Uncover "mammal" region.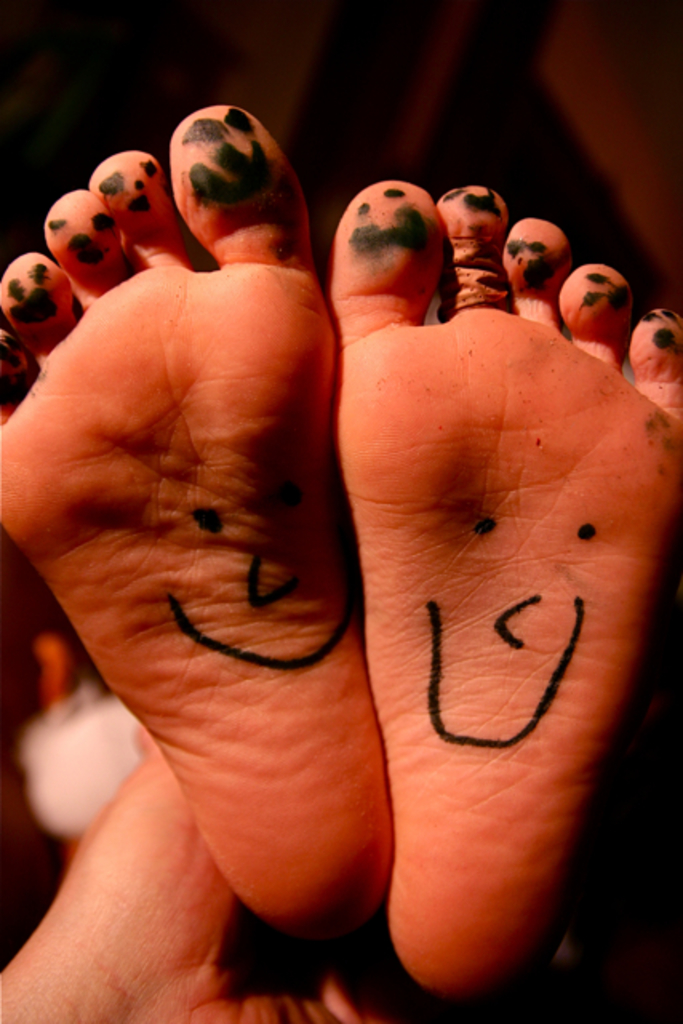
Uncovered: x1=10, y1=91, x2=681, y2=994.
